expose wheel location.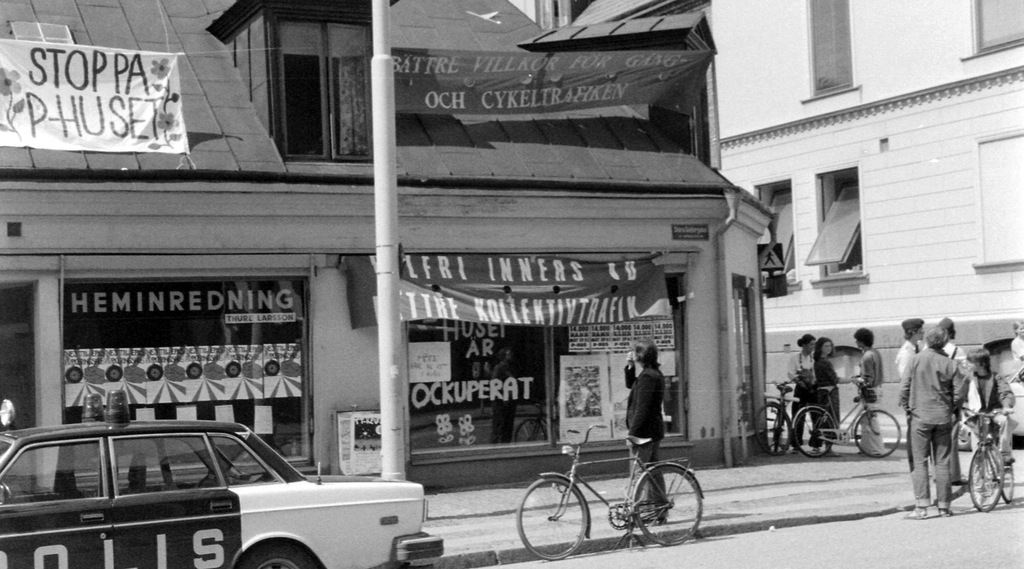
Exposed at [x1=516, y1=476, x2=586, y2=559].
